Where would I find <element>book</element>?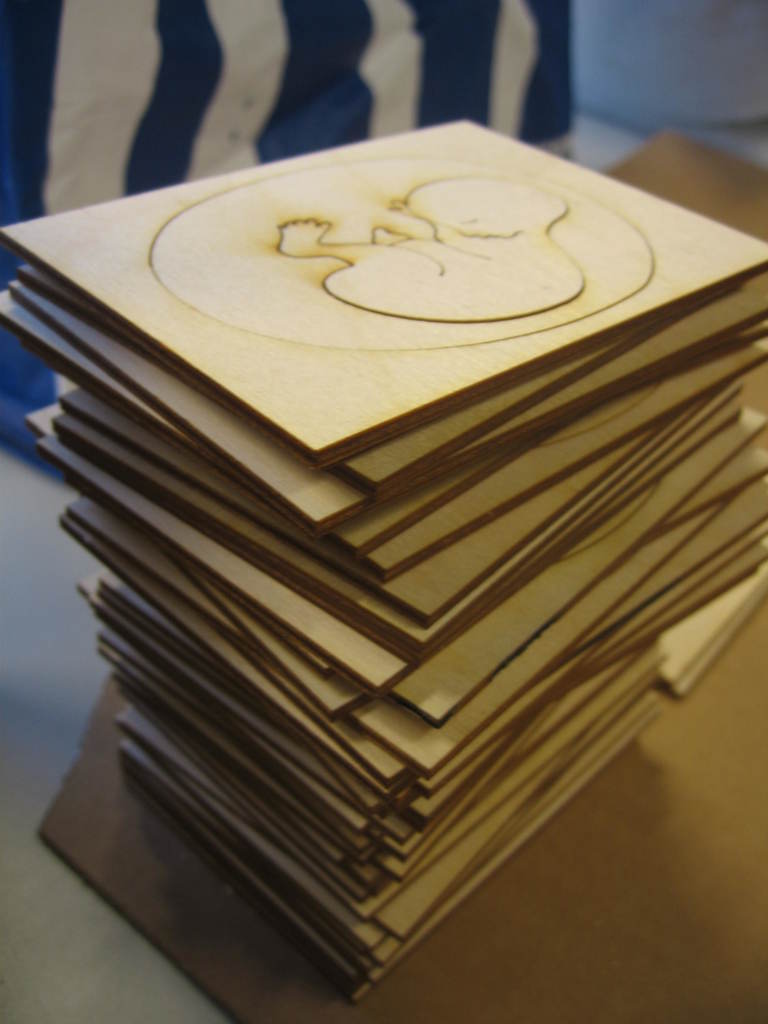
At Rect(2, 119, 767, 463).
